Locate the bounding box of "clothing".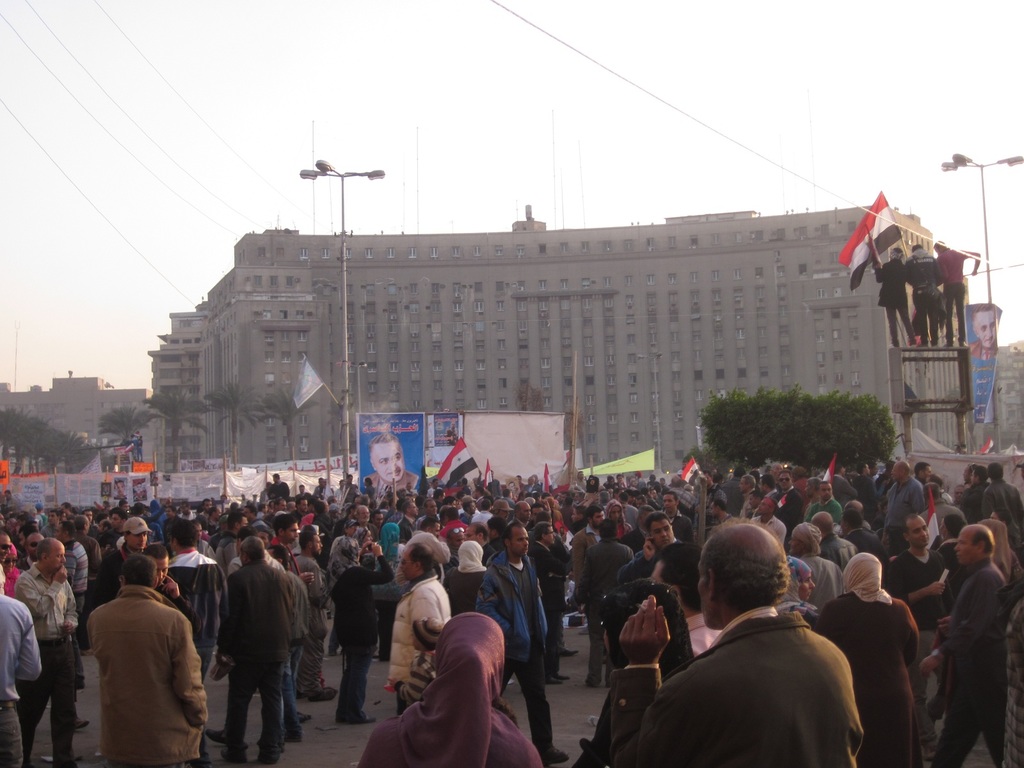
Bounding box: 326:562:376:723.
